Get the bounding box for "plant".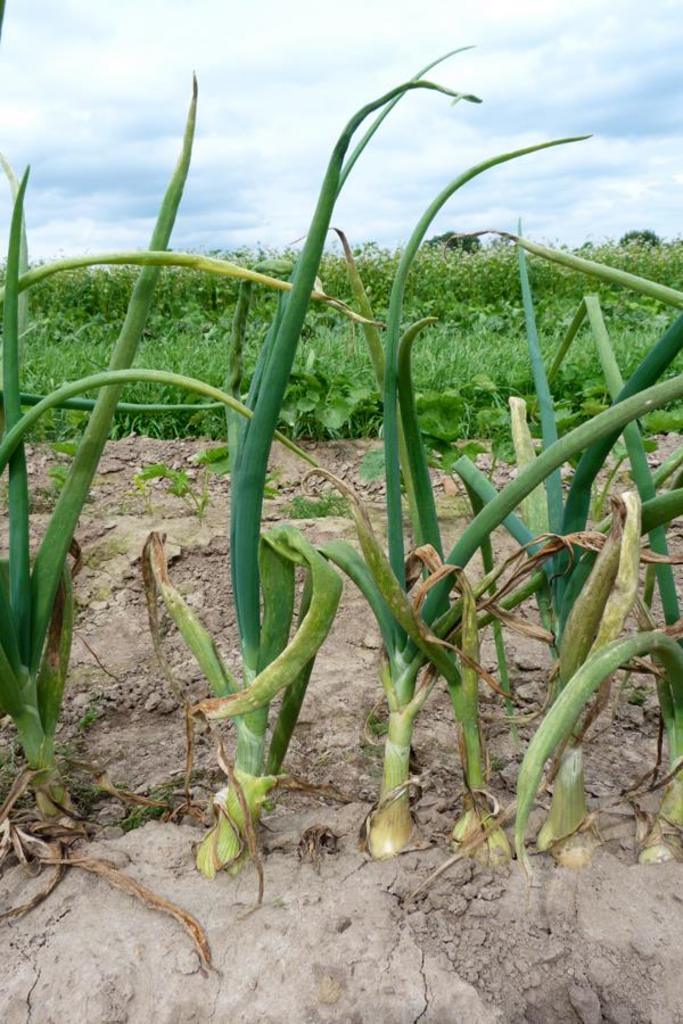
BBox(124, 40, 492, 909).
